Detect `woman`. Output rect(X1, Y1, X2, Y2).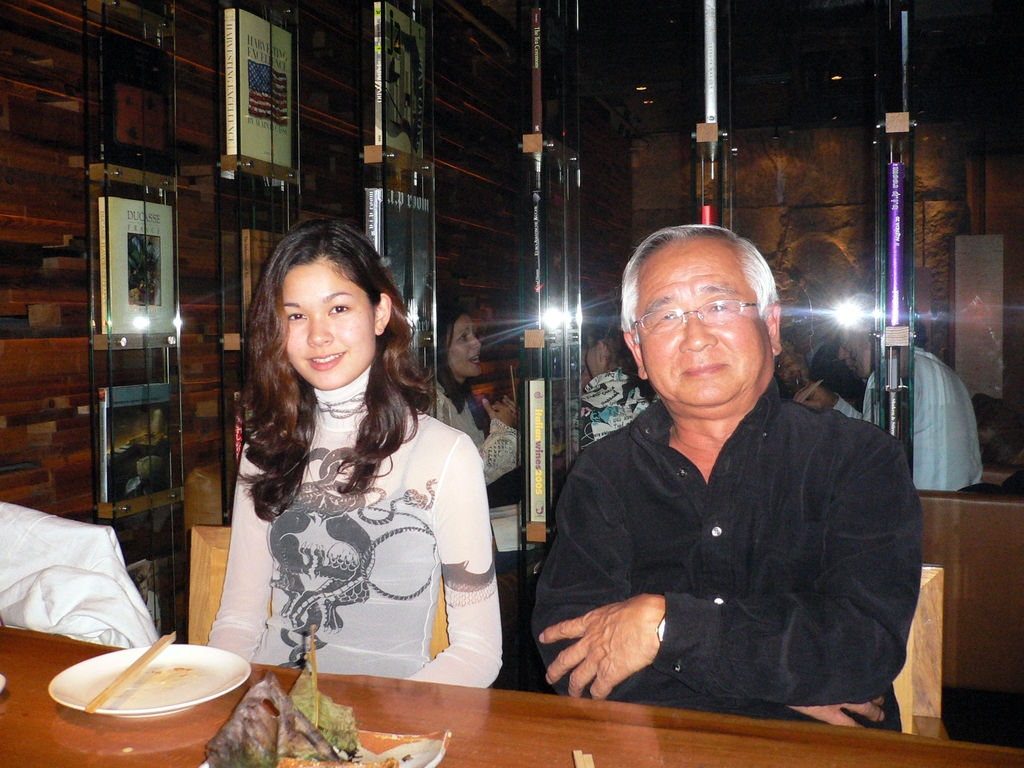
rect(211, 215, 509, 689).
